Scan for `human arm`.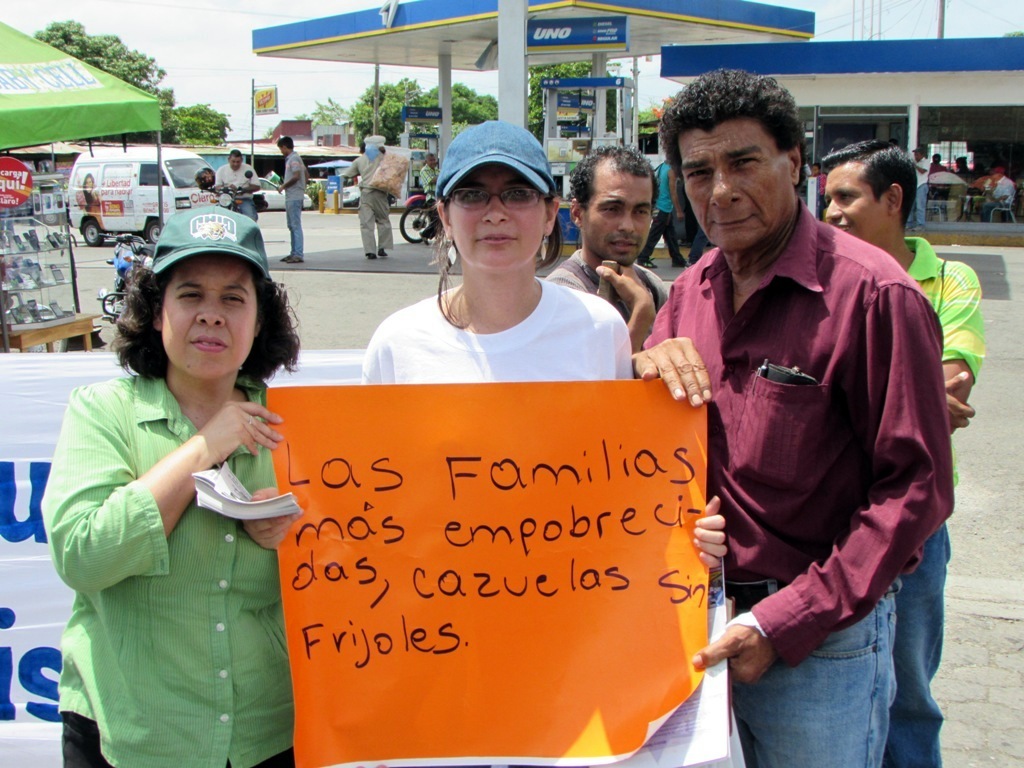
Scan result: {"left": 929, "top": 368, "right": 986, "bottom": 438}.
